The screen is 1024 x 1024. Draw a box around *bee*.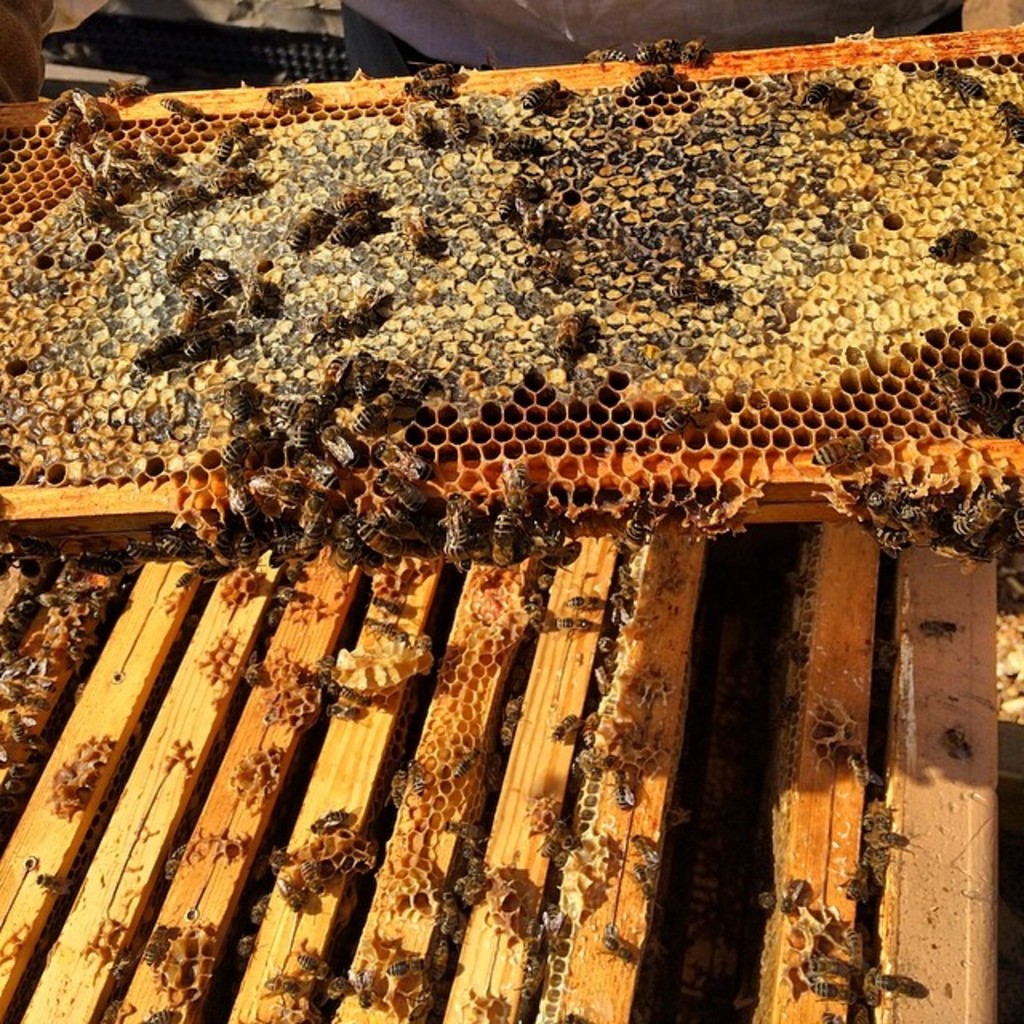
{"left": 934, "top": 70, "right": 981, "bottom": 101}.
